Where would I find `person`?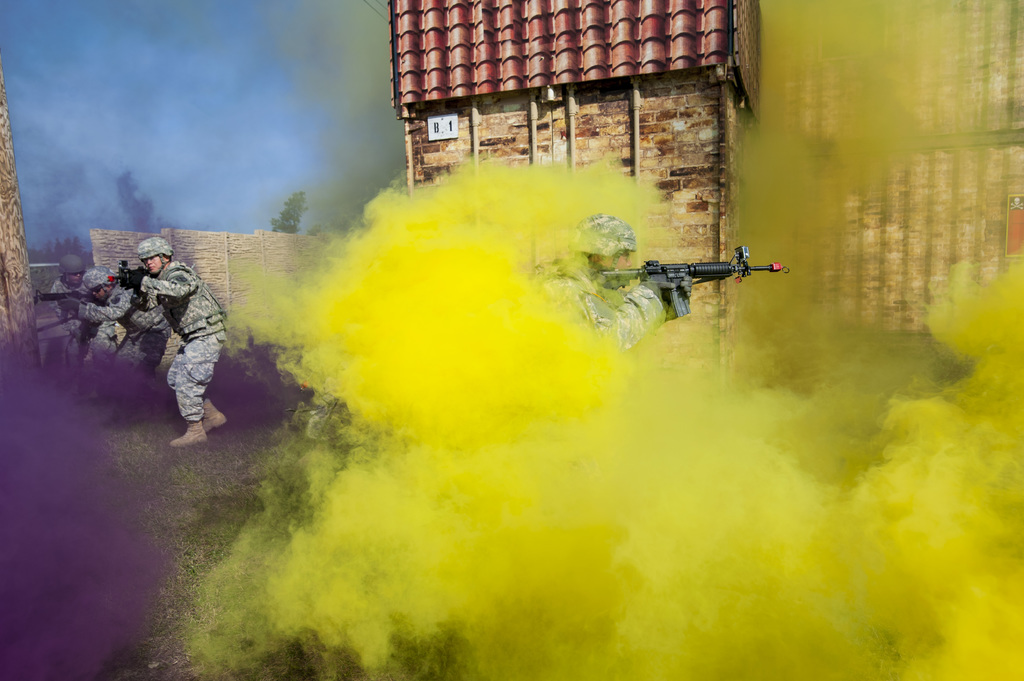
At x1=52 y1=251 x2=102 y2=373.
